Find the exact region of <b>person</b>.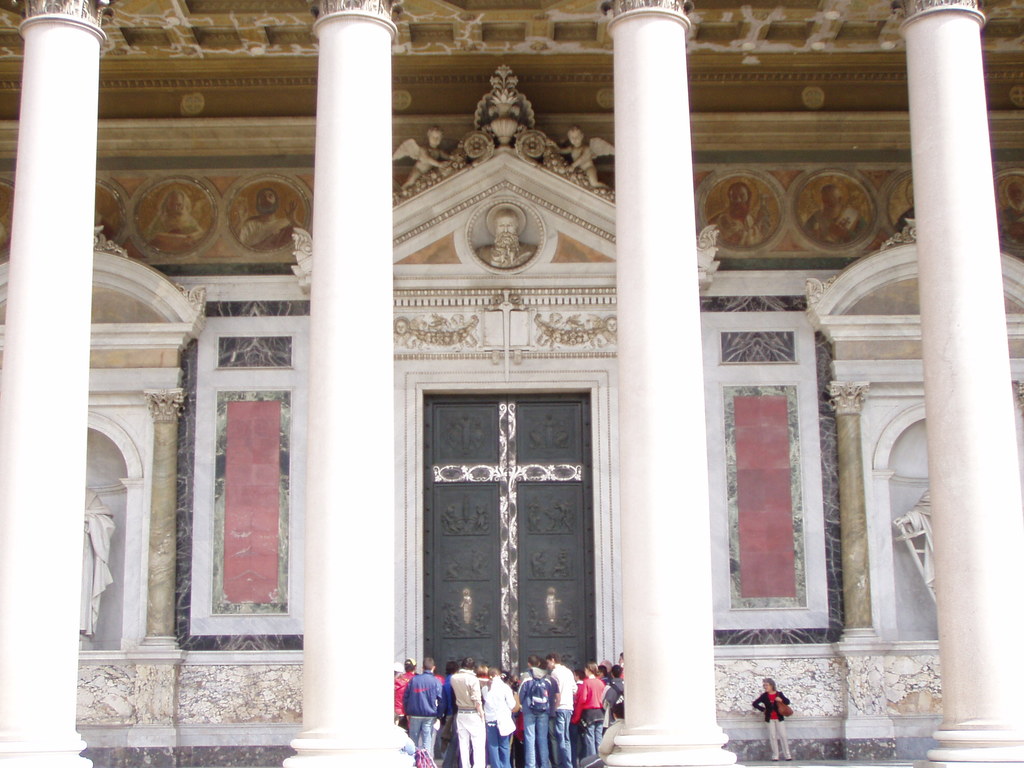
Exact region: locate(594, 316, 615, 347).
